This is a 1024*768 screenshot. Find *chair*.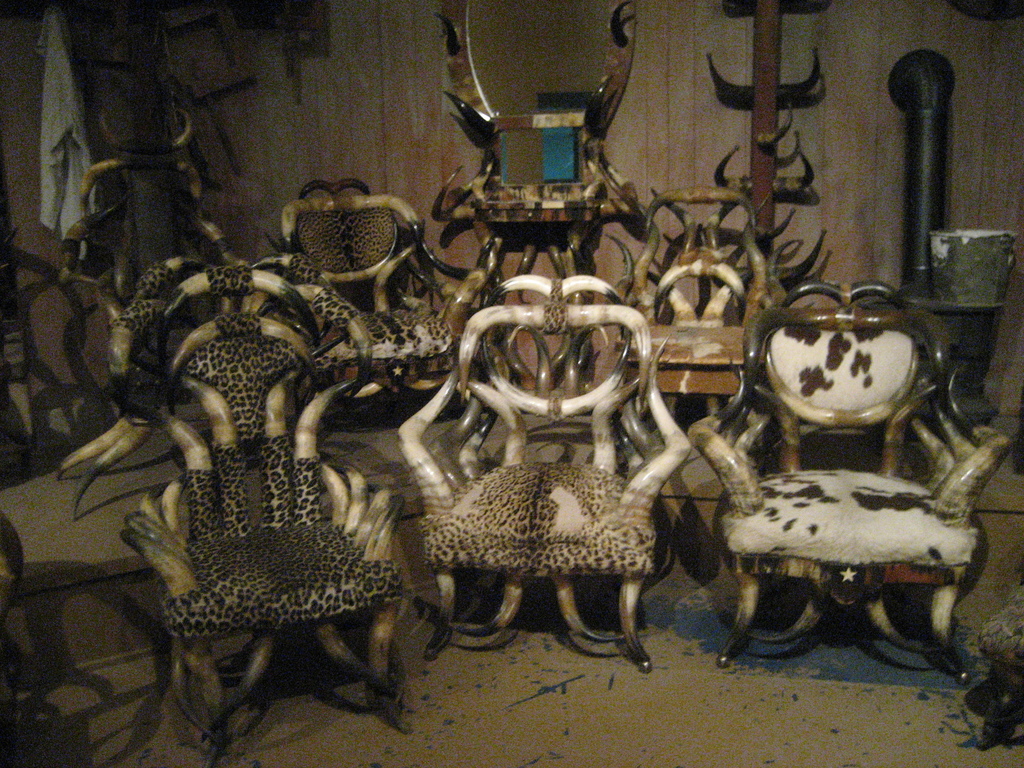
Bounding box: {"x1": 704, "y1": 247, "x2": 988, "y2": 723}.
